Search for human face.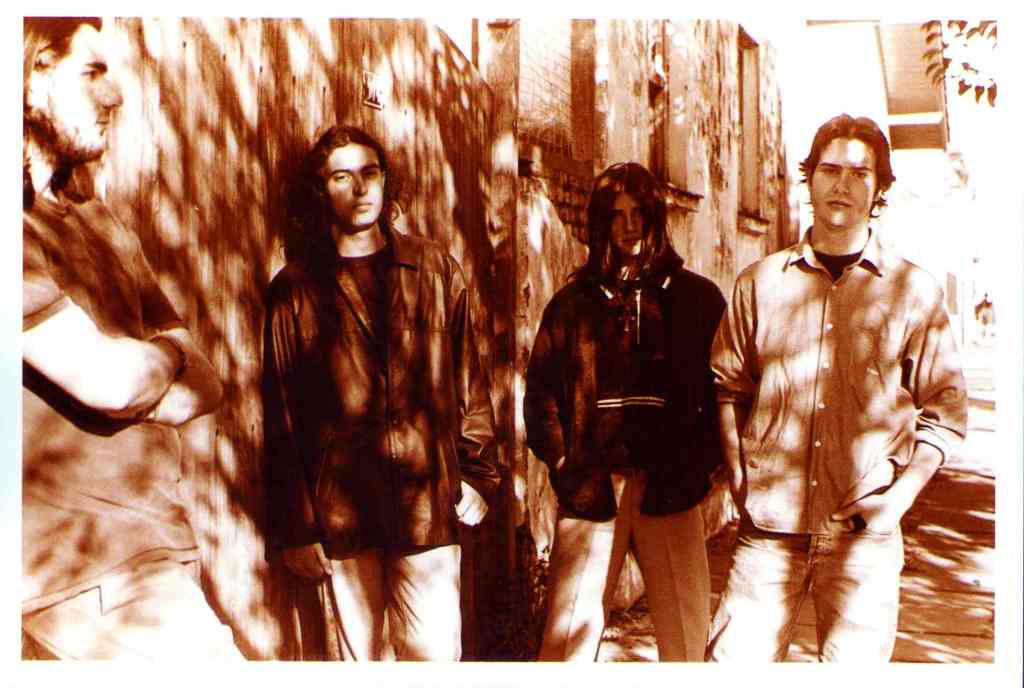
Found at [607,186,643,258].
